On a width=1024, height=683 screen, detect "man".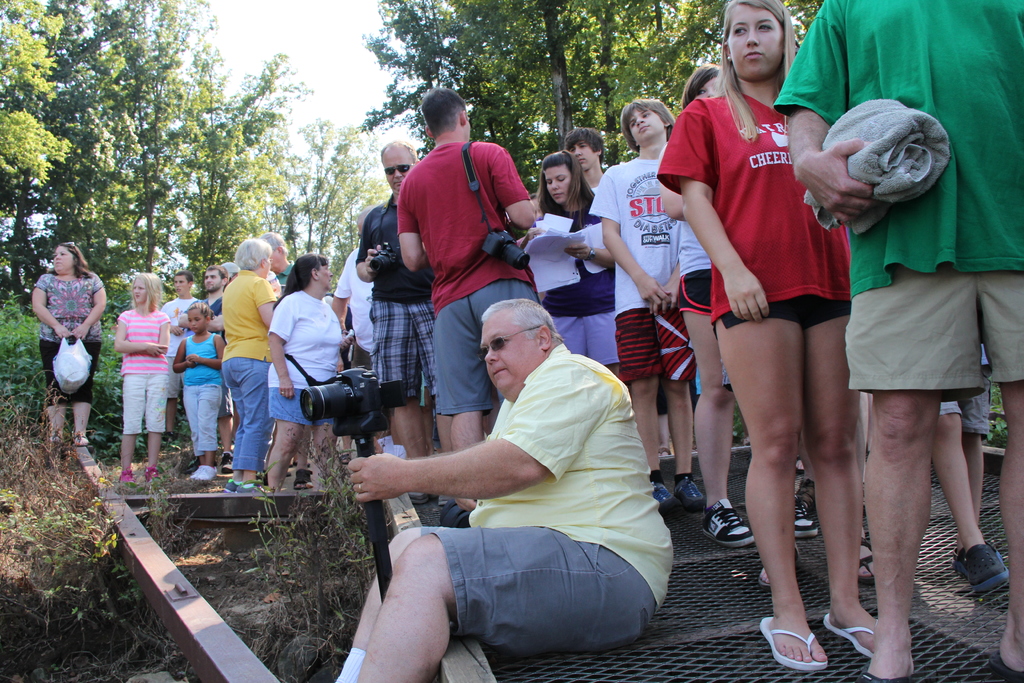
bbox=[396, 81, 536, 454].
